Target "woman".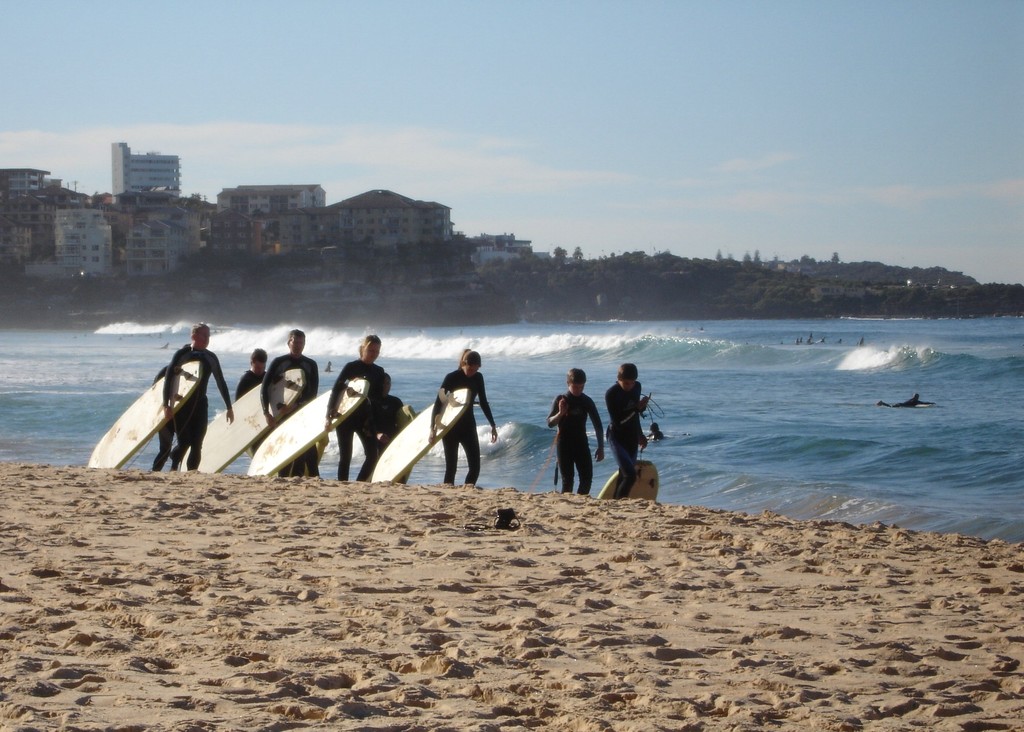
Target region: l=429, t=349, r=501, b=487.
